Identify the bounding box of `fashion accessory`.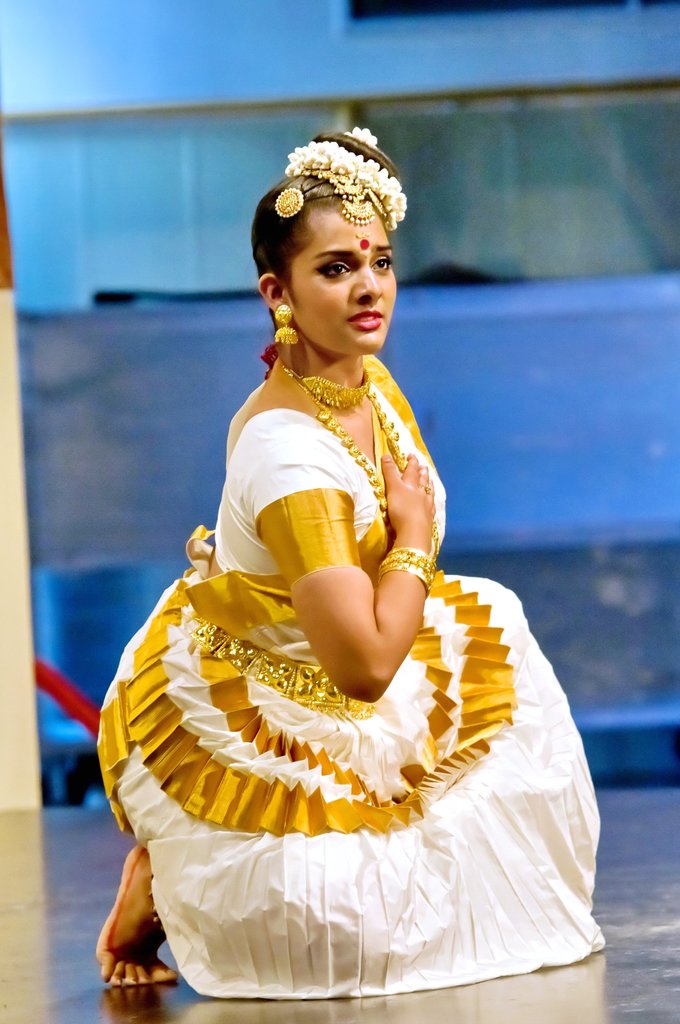
184,614,363,720.
